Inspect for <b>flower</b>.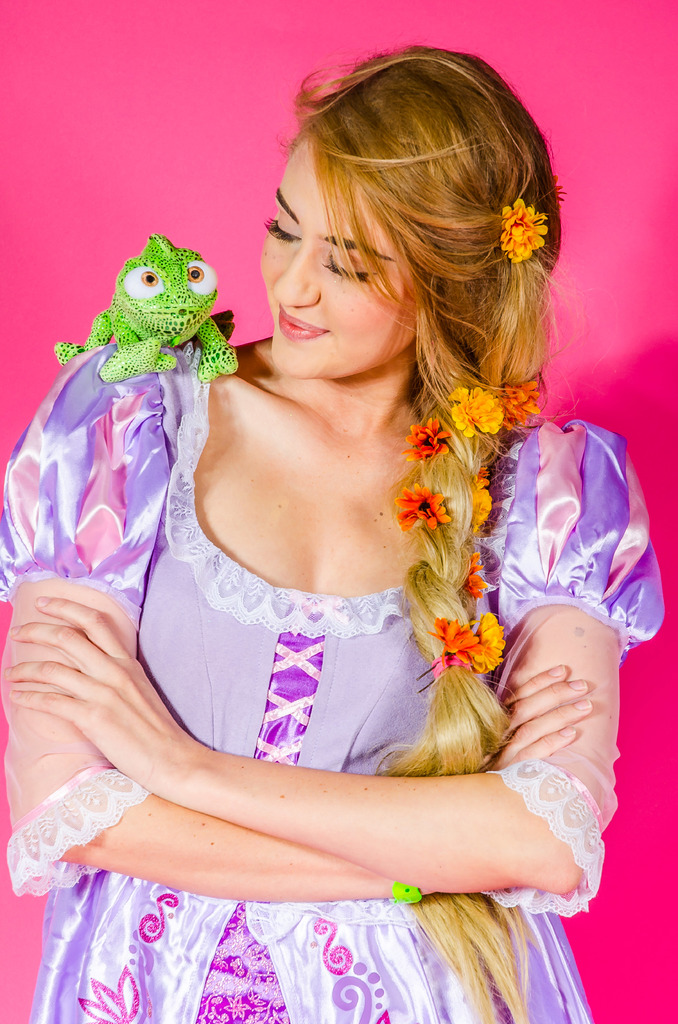
Inspection: <region>496, 378, 545, 429</region>.
